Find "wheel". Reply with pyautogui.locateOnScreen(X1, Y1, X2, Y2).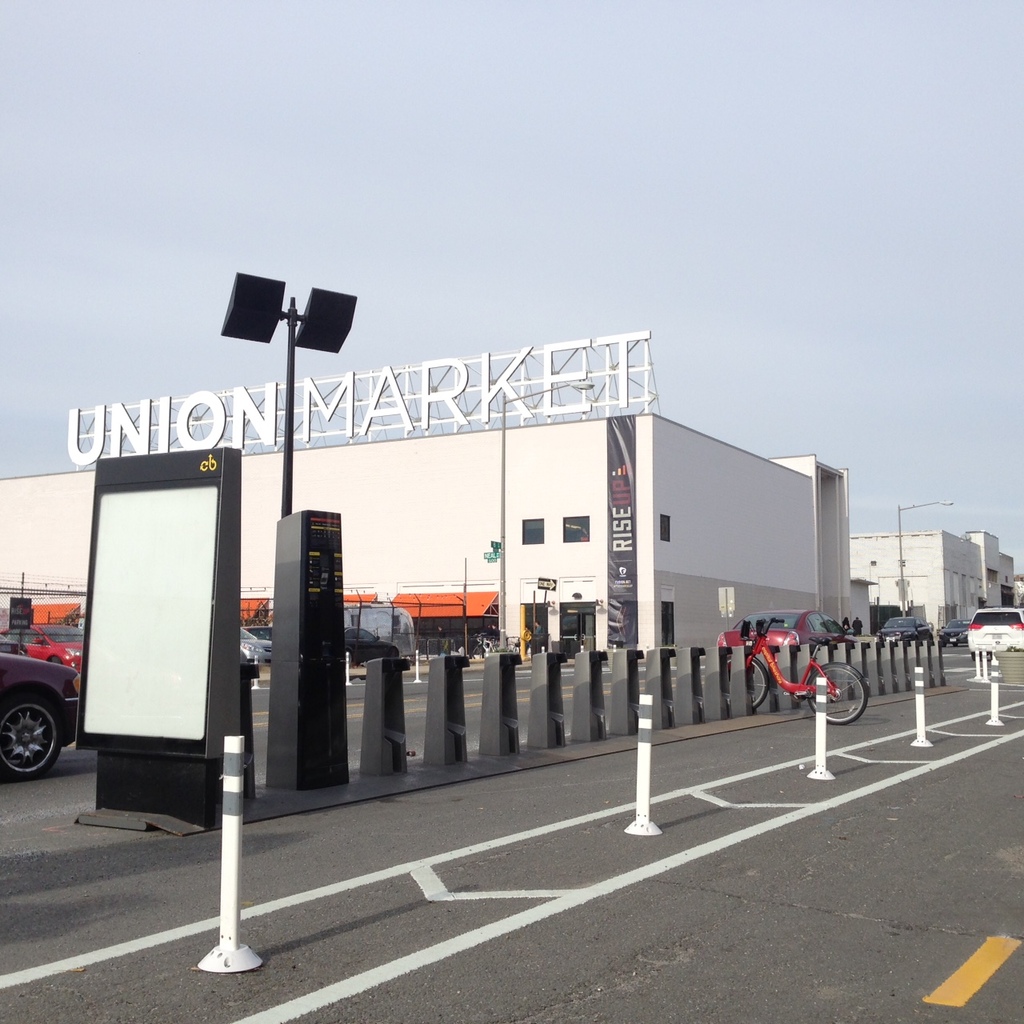
pyautogui.locateOnScreen(950, 639, 958, 646).
